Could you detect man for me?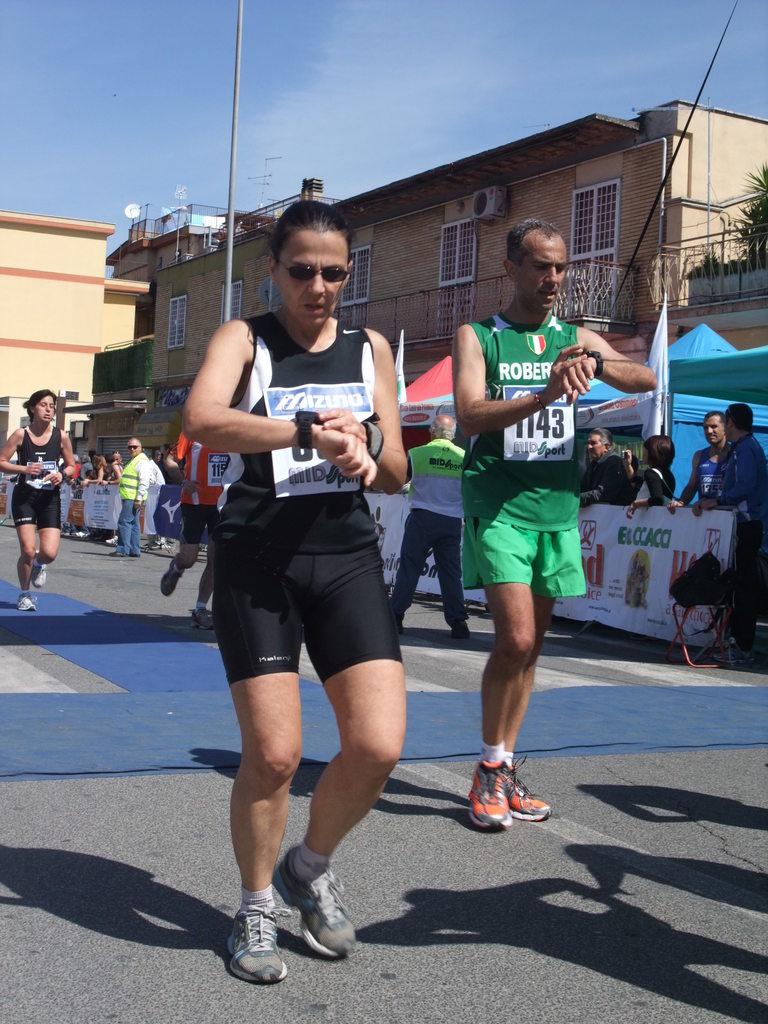
Detection result: x1=584 y1=414 x2=625 y2=498.
